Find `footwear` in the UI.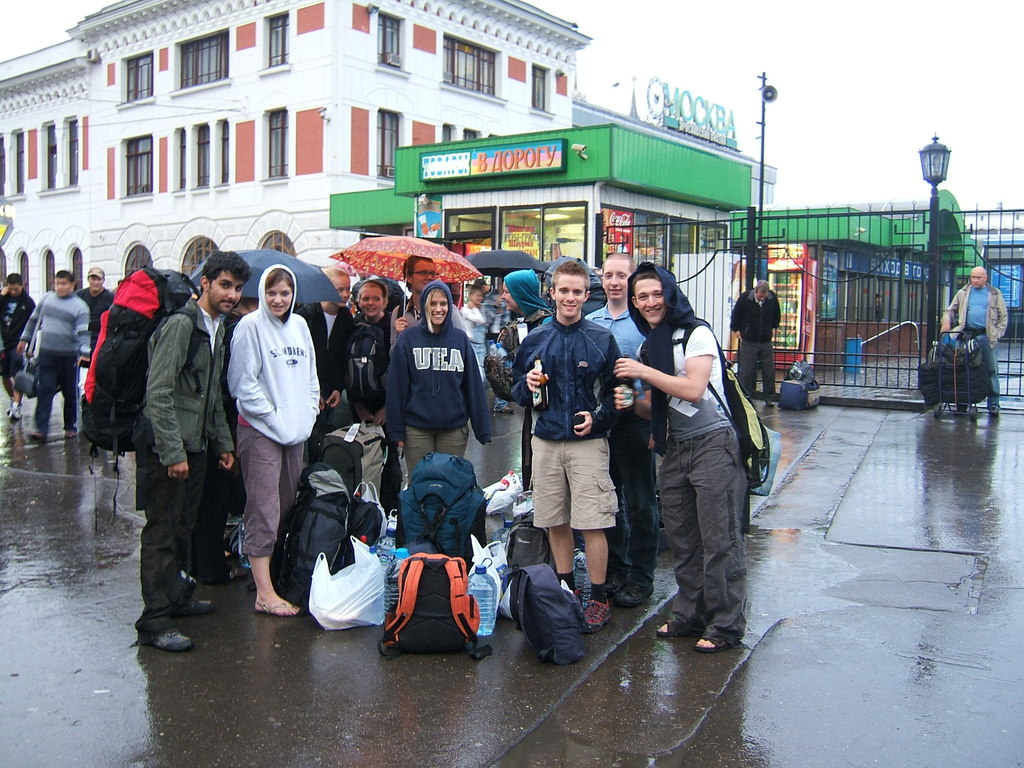
UI element at [691,630,732,656].
